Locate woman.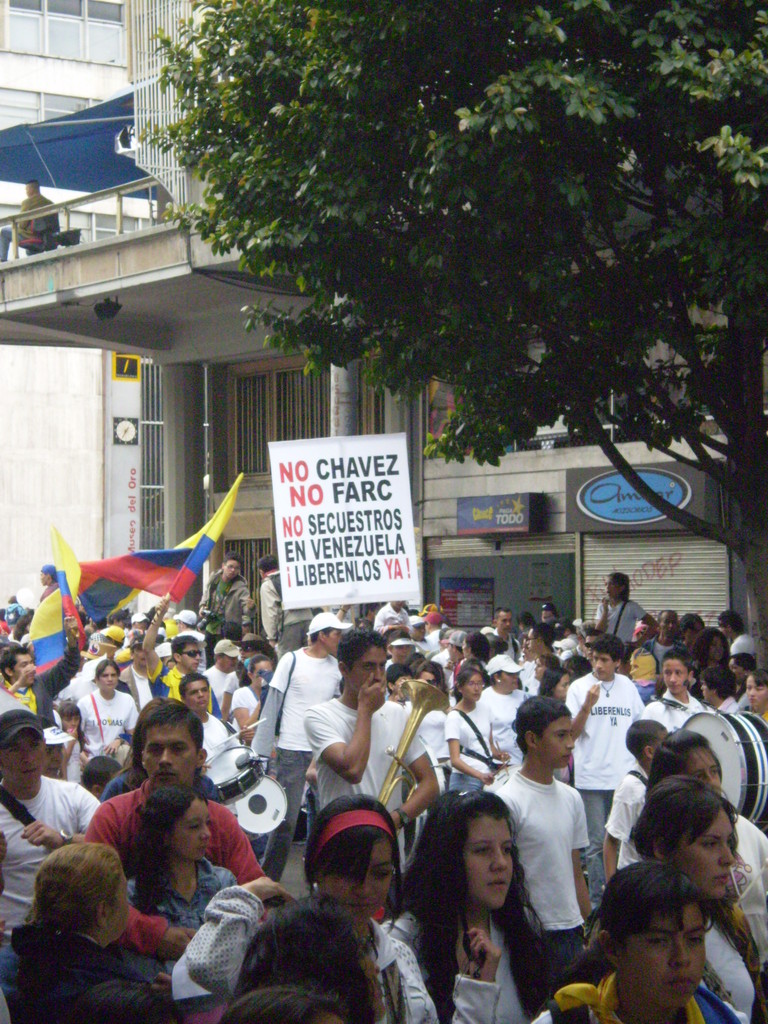
Bounding box: [689,627,730,707].
